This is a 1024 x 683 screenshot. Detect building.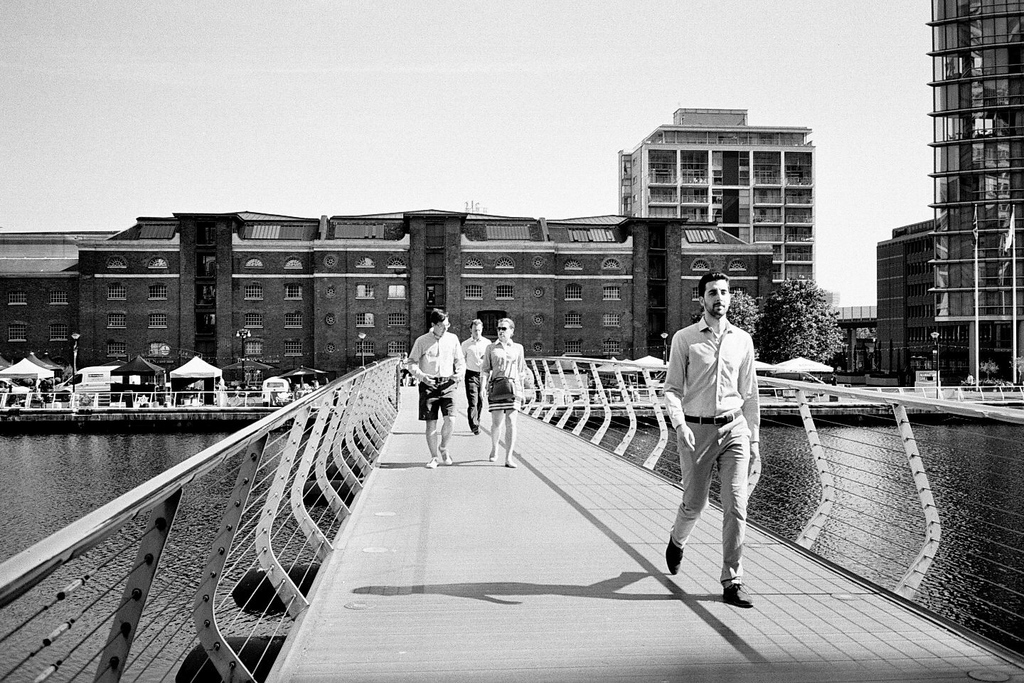
0/102/819/381.
